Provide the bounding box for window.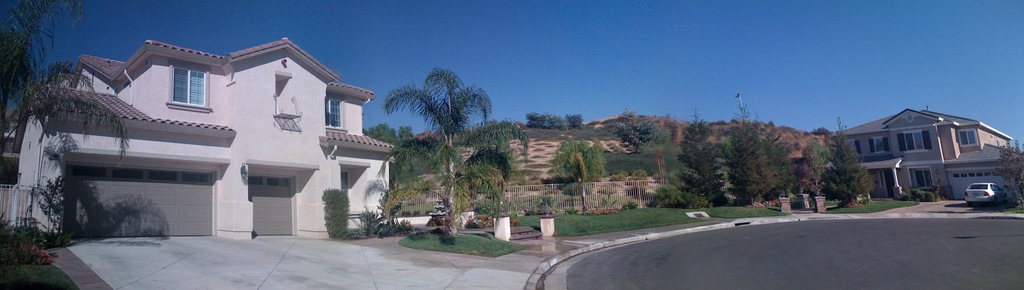
[x1=911, y1=168, x2=934, y2=191].
